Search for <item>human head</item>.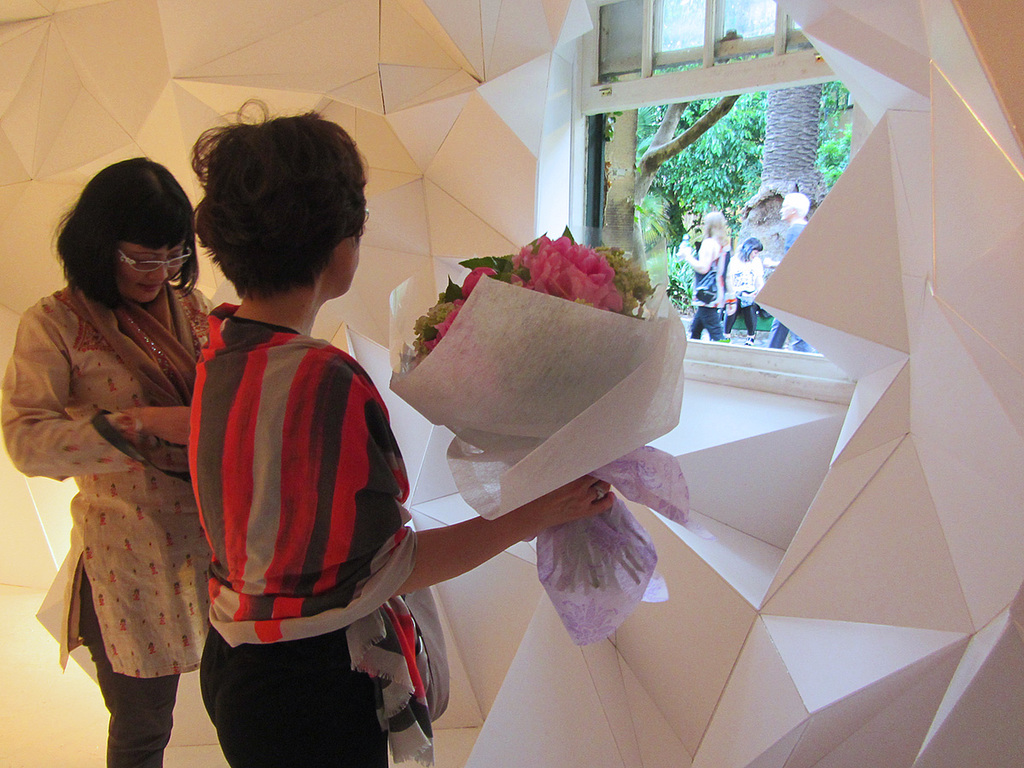
Found at left=41, top=159, right=194, bottom=326.
